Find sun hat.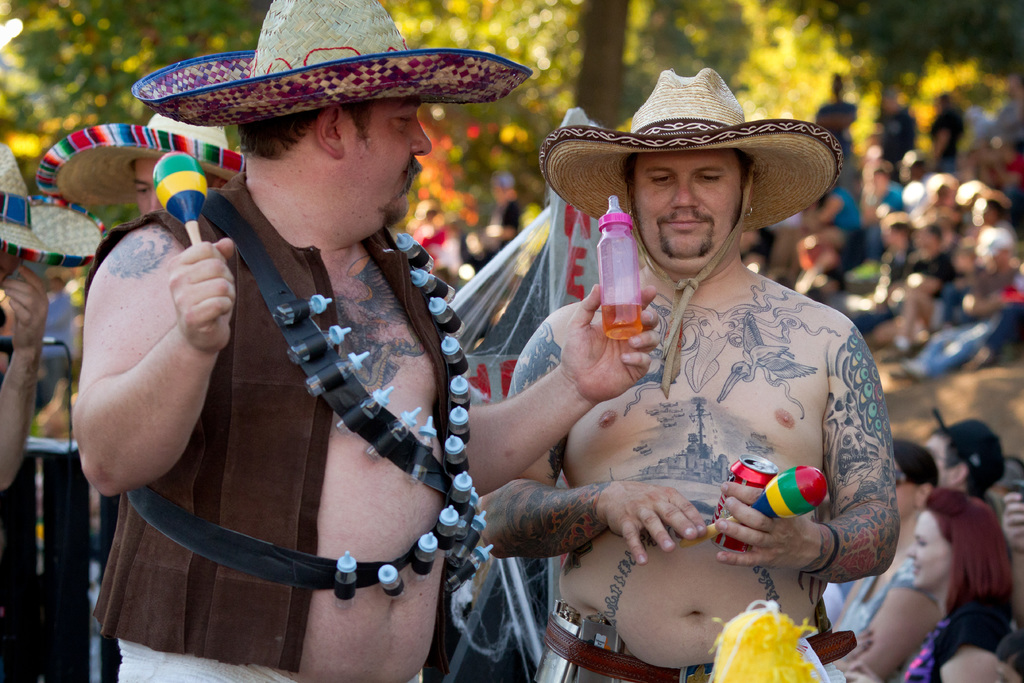
locate(37, 104, 246, 220).
